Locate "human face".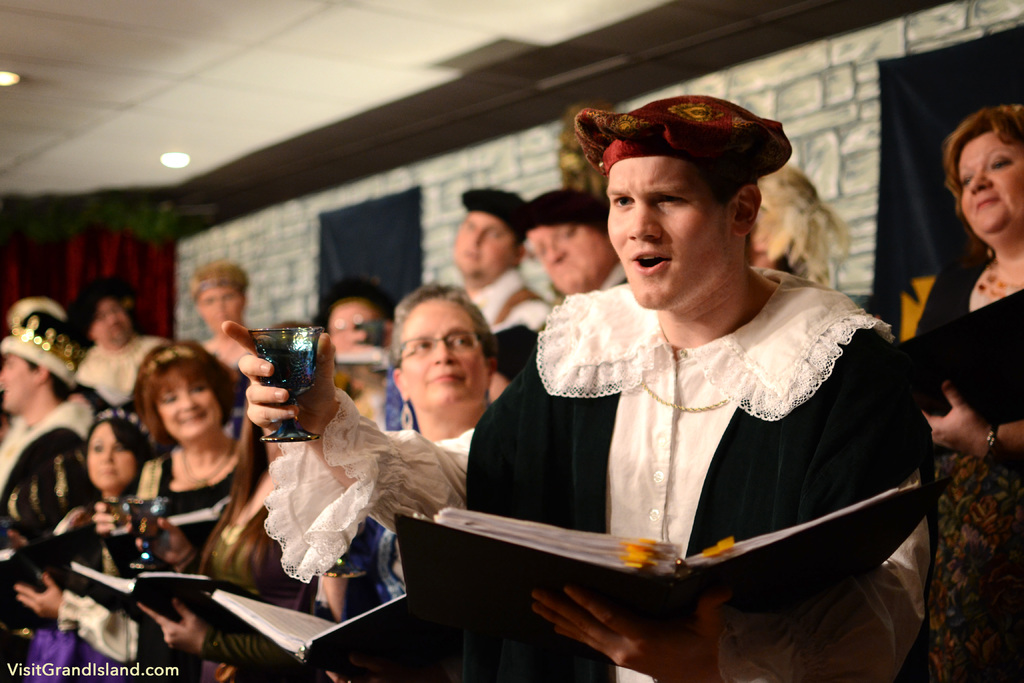
Bounding box: crop(331, 302, 378, 348).
